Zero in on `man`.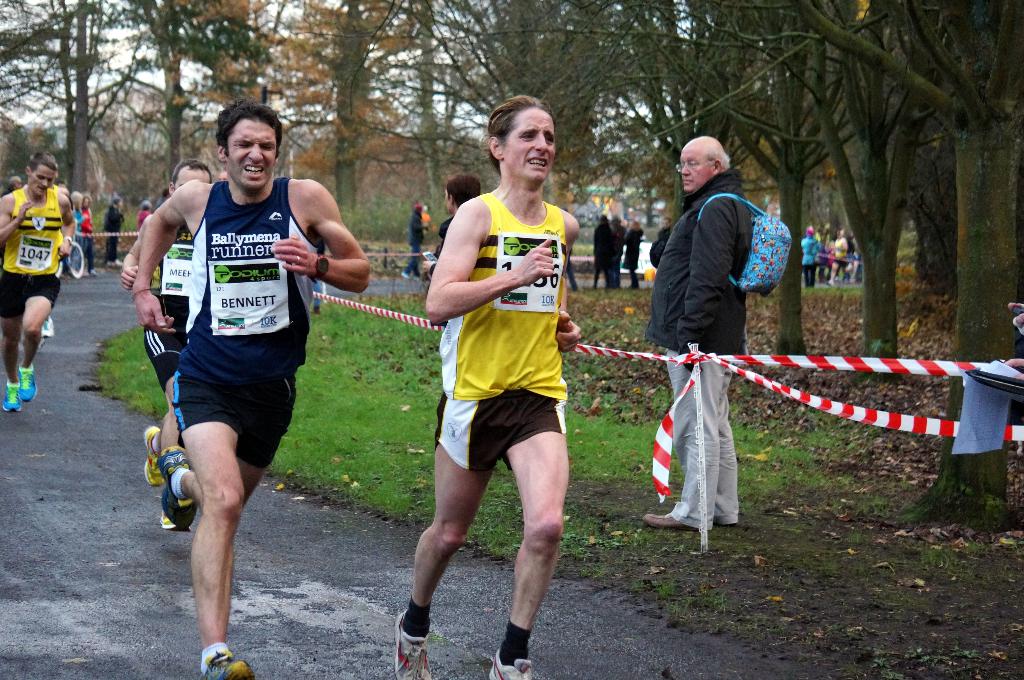
Zeroed in: (left=0, top=154, right=79, bottom=417).
